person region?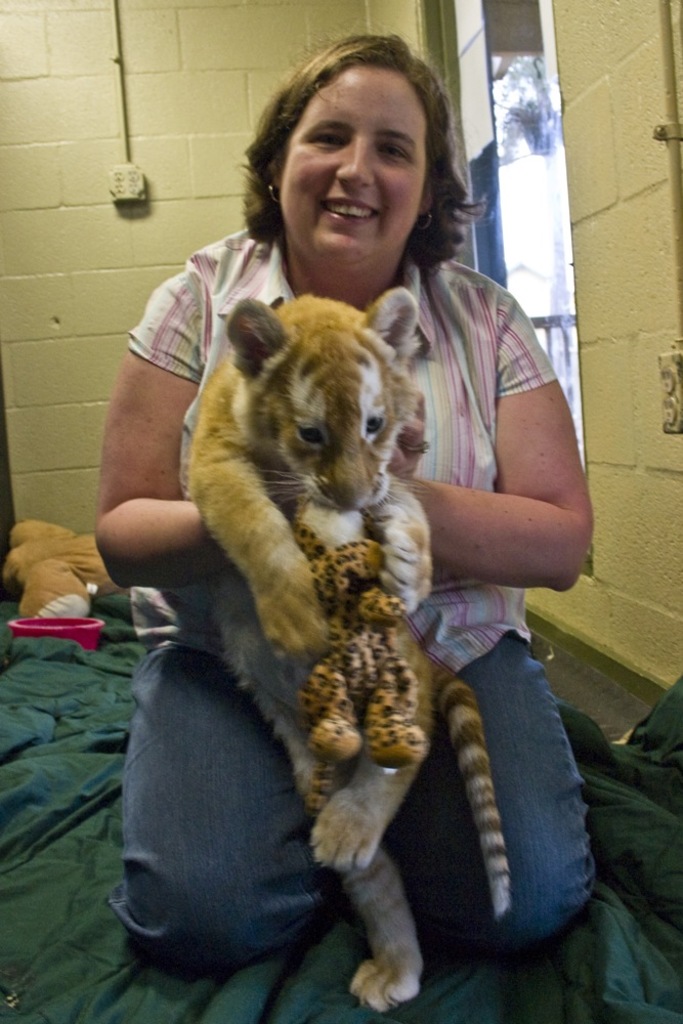
[x1=94, y1=33, x2=605, y2=981]
